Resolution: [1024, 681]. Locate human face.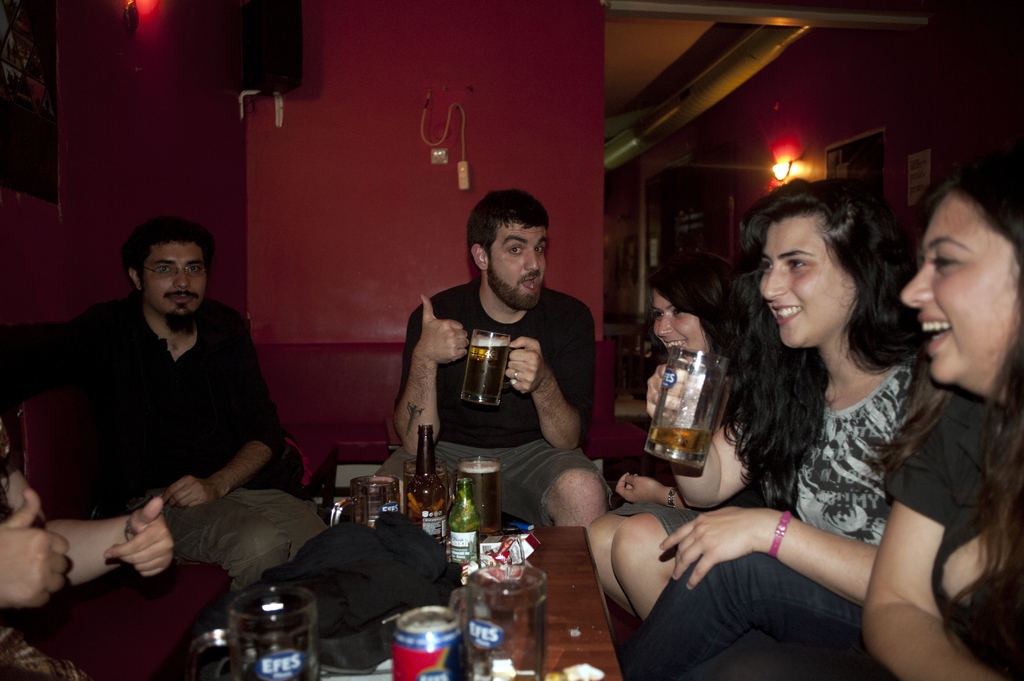
<bbox>140, 240, 204, 316</bbox>.
